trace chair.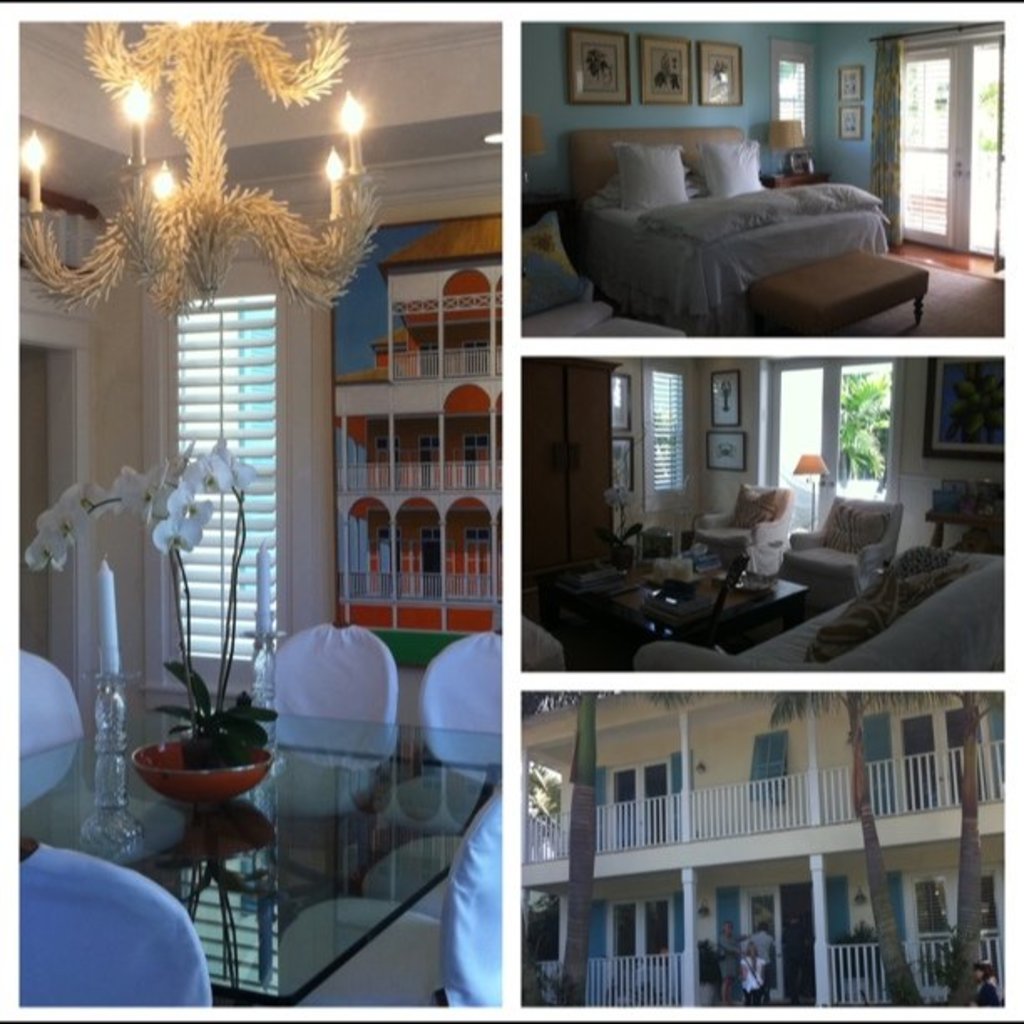
Traced to crop(17, 649, 191, 870).
